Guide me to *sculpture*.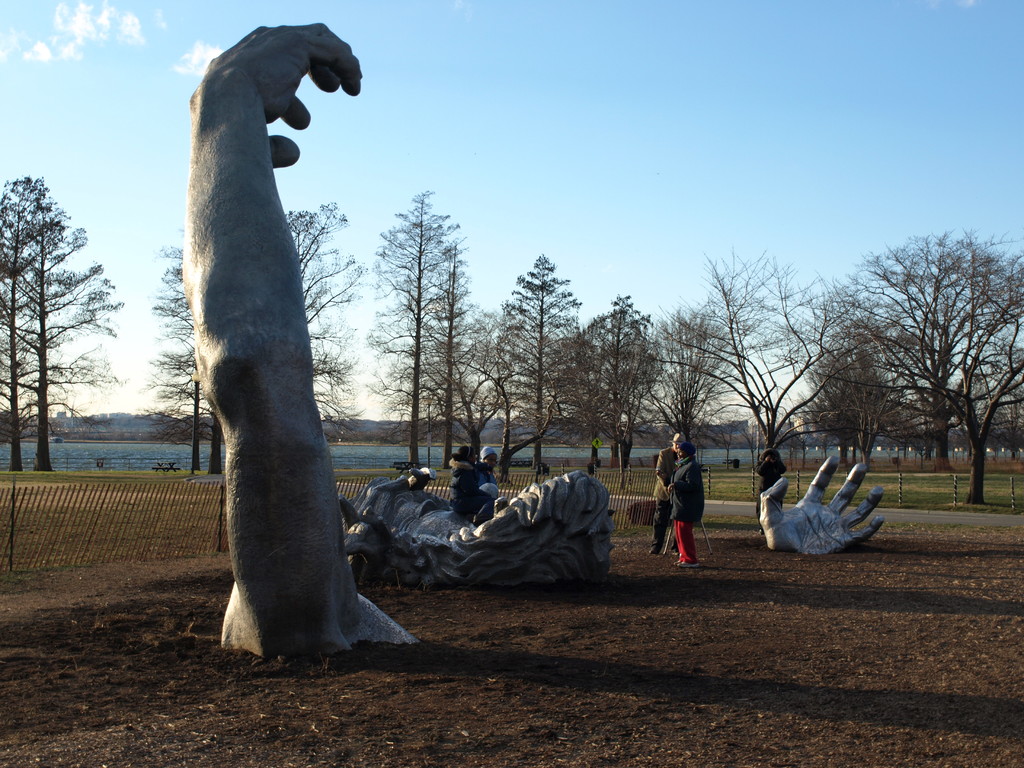
Guidance: <region>742, 445, 904, 566</region>.
